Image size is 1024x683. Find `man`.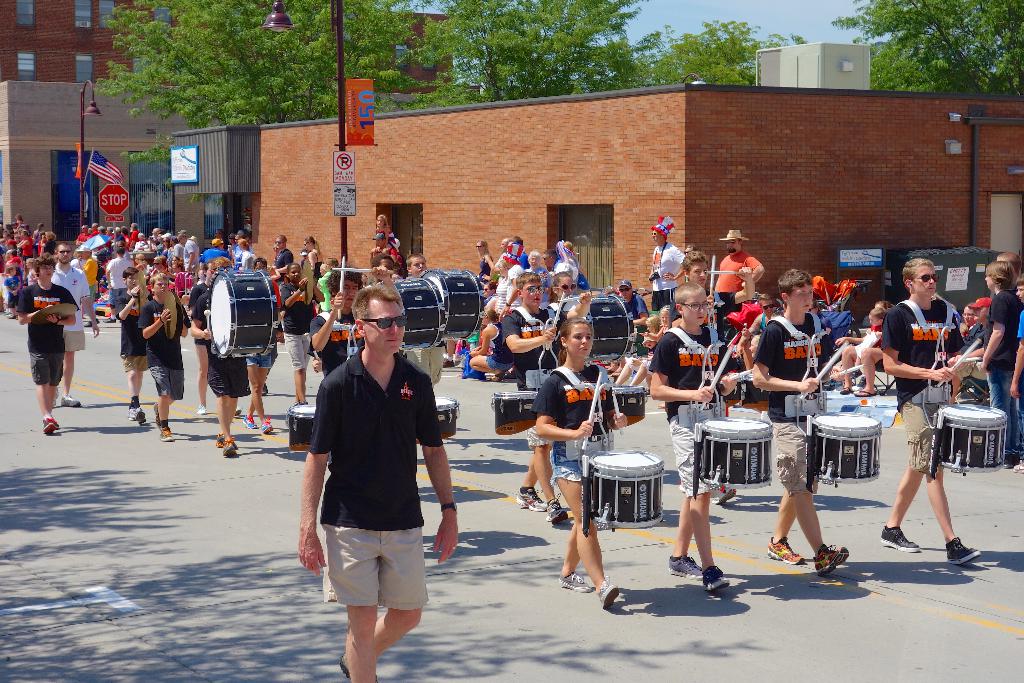
[301, 261, 408, 378].
